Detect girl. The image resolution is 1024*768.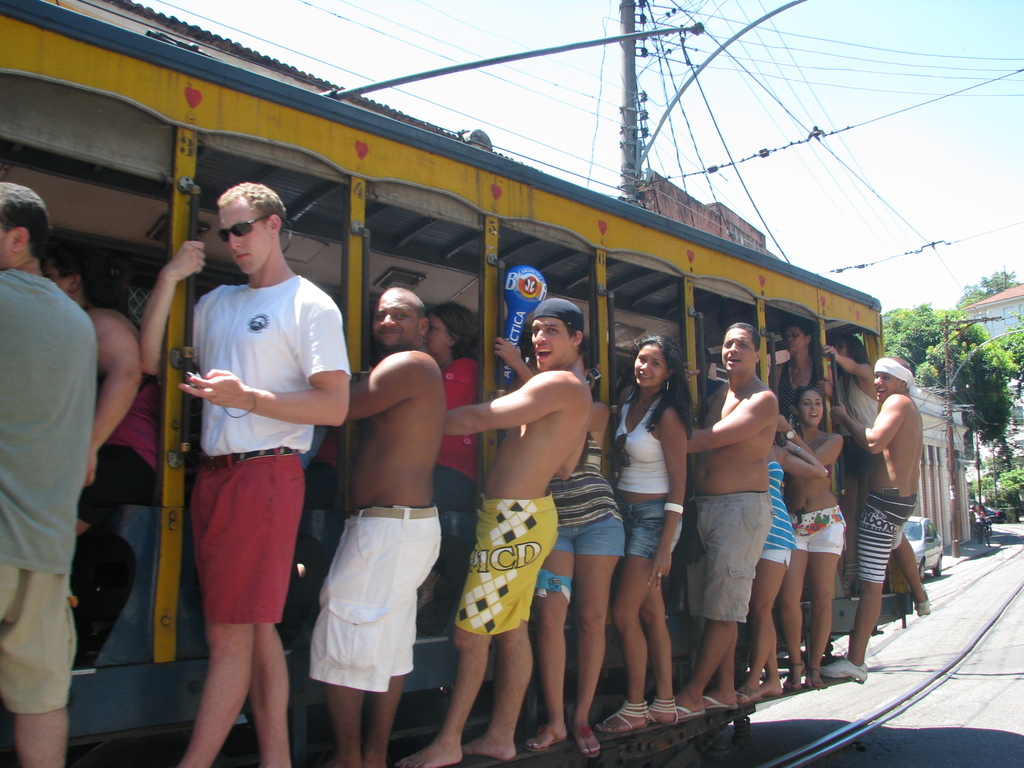
locate(770, 391, 831, 691).
